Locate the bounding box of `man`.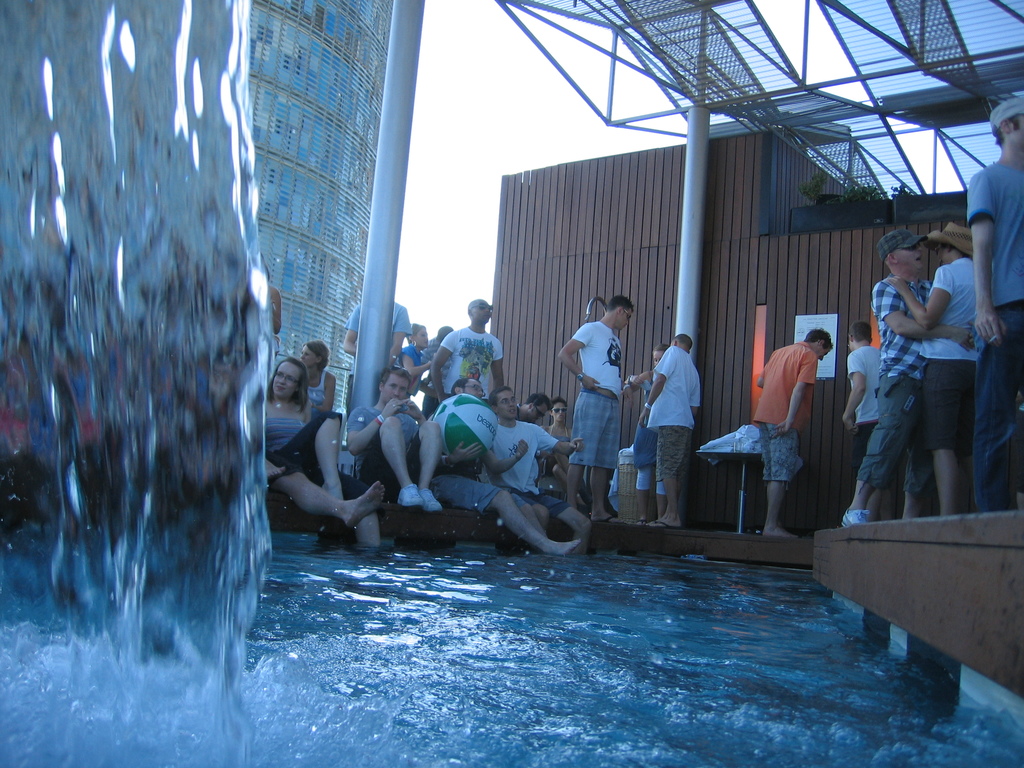
Bounding box: <bbox>518, 394, 556, 425</bbox>.
